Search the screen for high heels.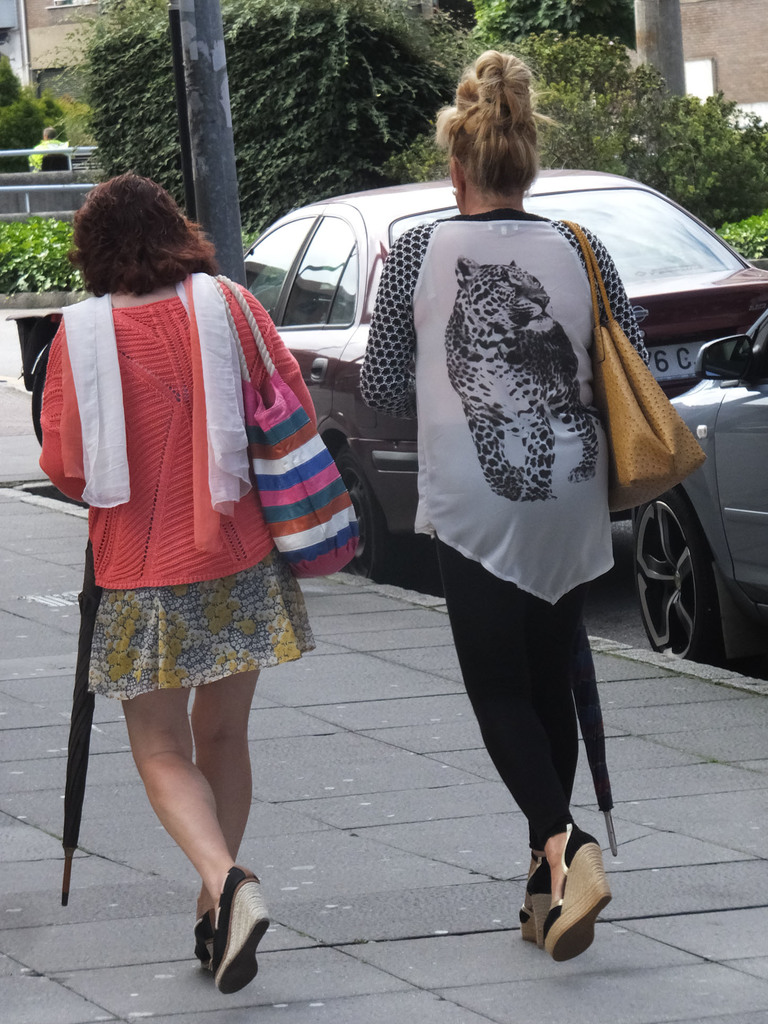
Found at 213, 872, 270, 1000.
